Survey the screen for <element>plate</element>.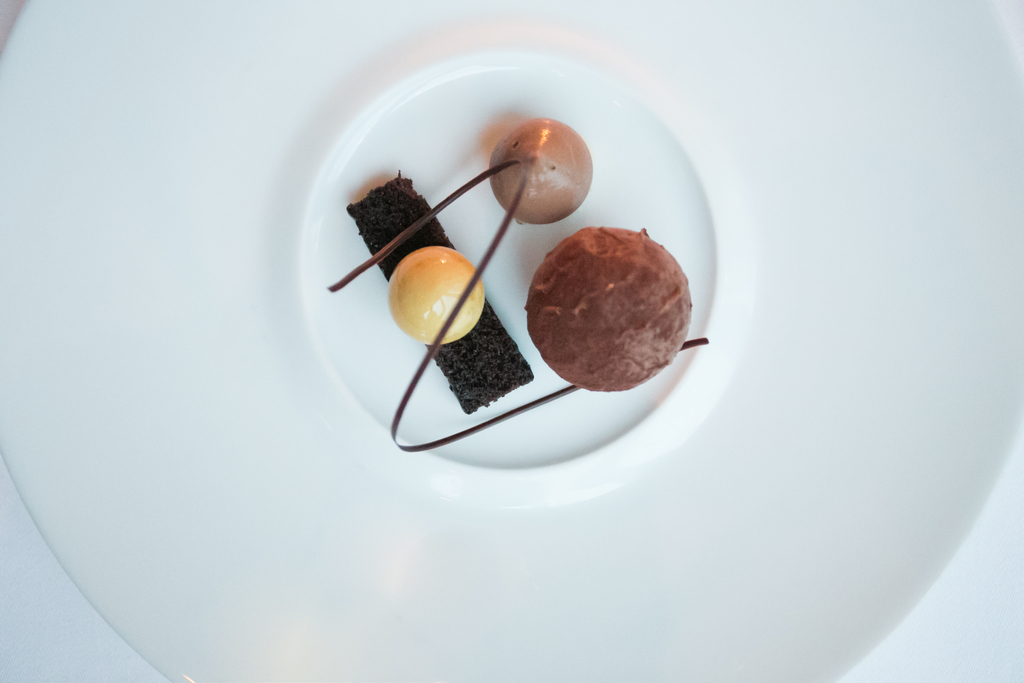
Survey found: [0, 0, 1023, 682].
